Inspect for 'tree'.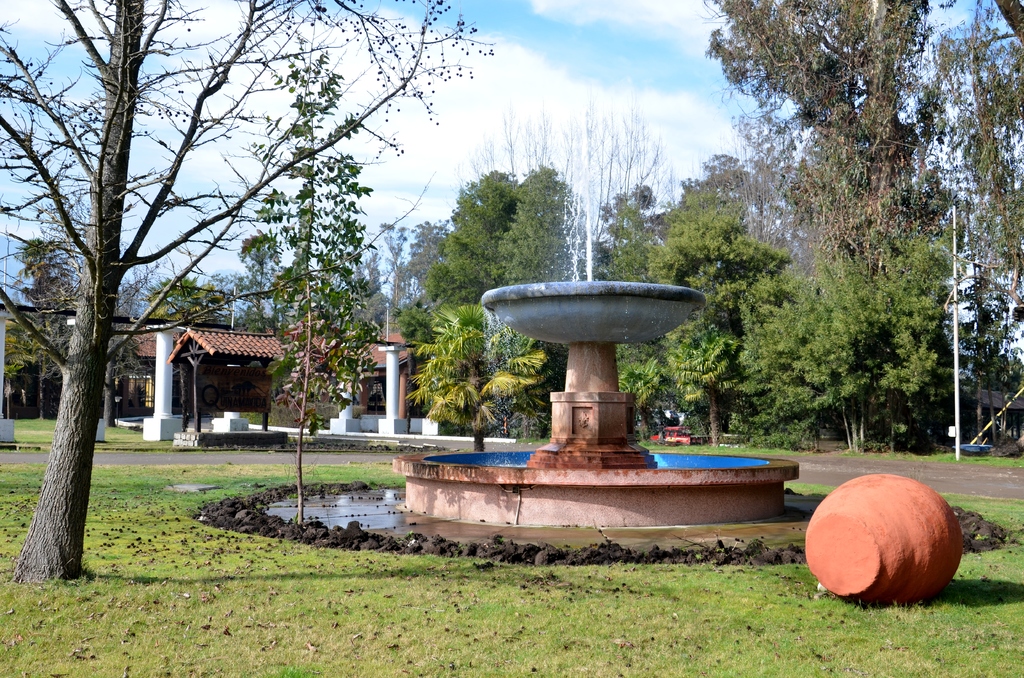
Inspection: 660,179,770,444.
